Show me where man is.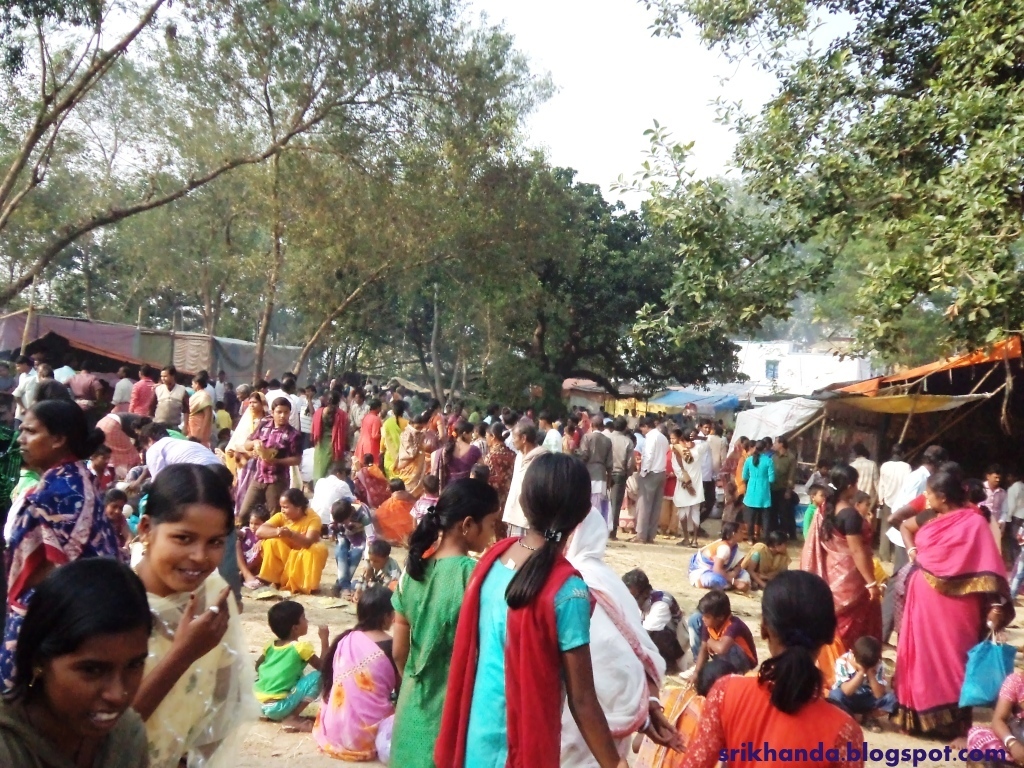
man is at region(497, 422, 551, 540).
